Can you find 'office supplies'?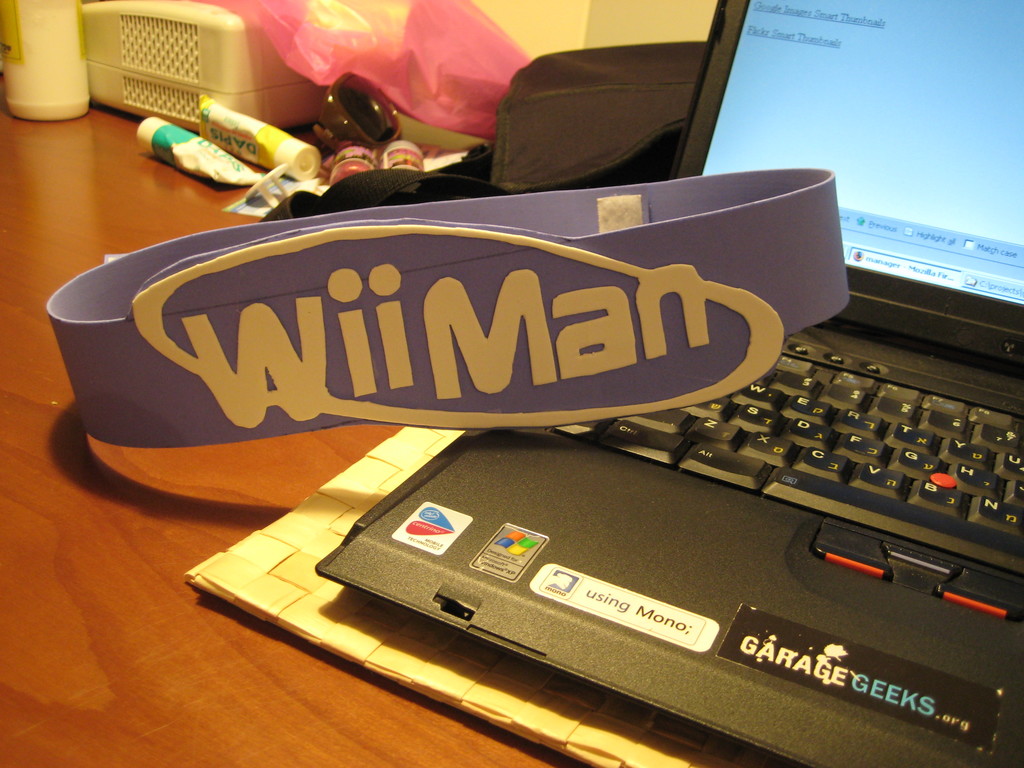
Yes, bounding box: (256, 356, 1004, 739).
